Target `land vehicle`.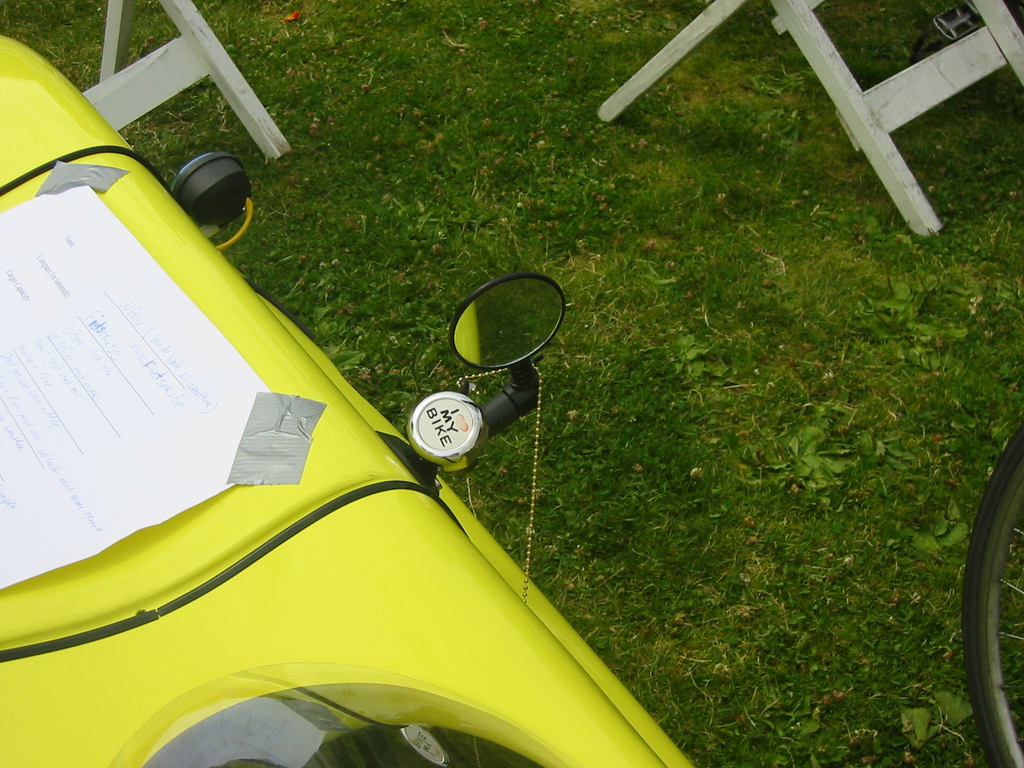
Target region: rect(961, 426, 1023, 767).
